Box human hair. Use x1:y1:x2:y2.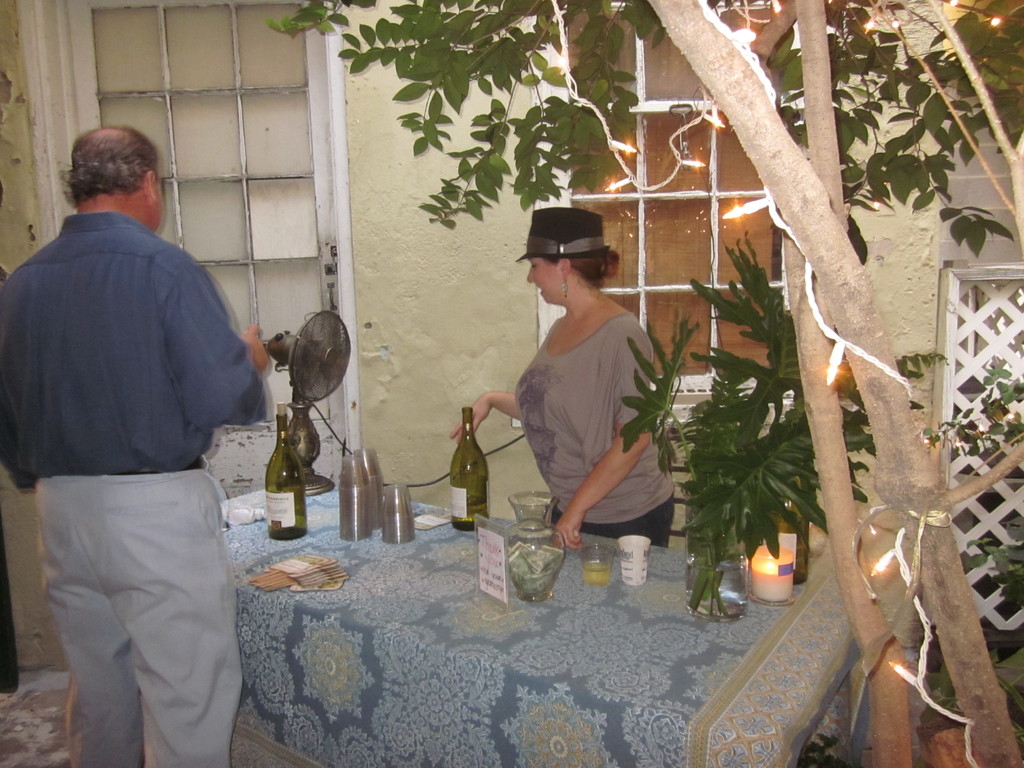
543:248:620:293.
